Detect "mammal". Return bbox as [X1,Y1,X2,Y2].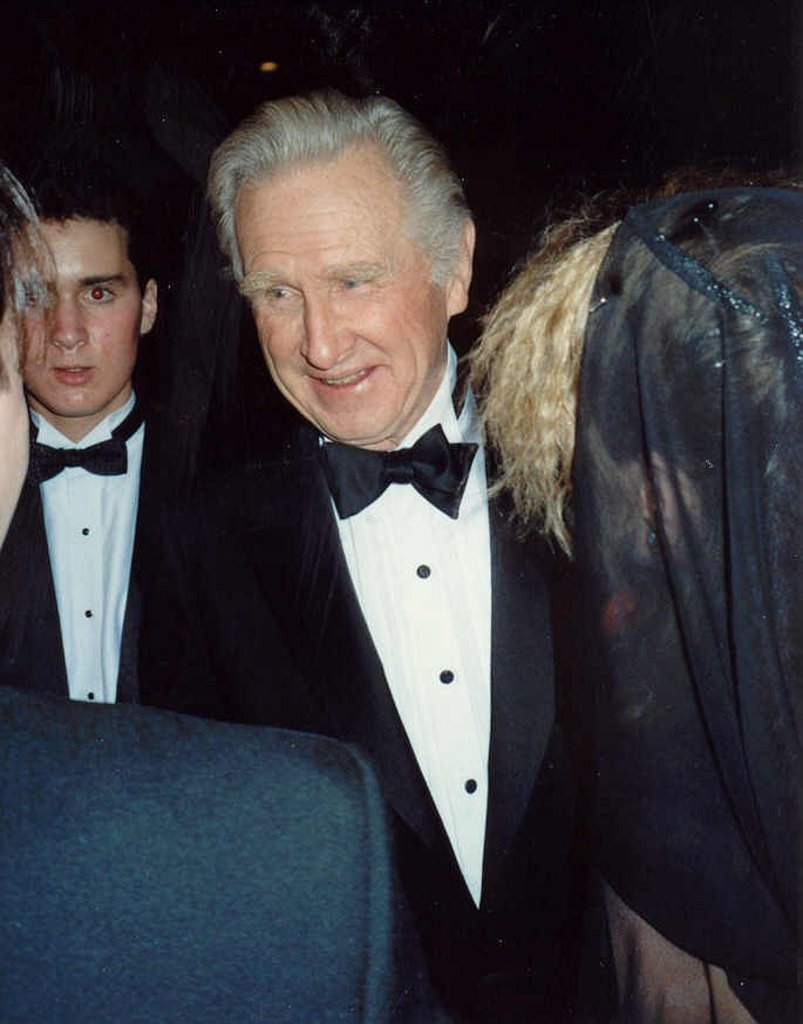
[465,122,781,1004].
